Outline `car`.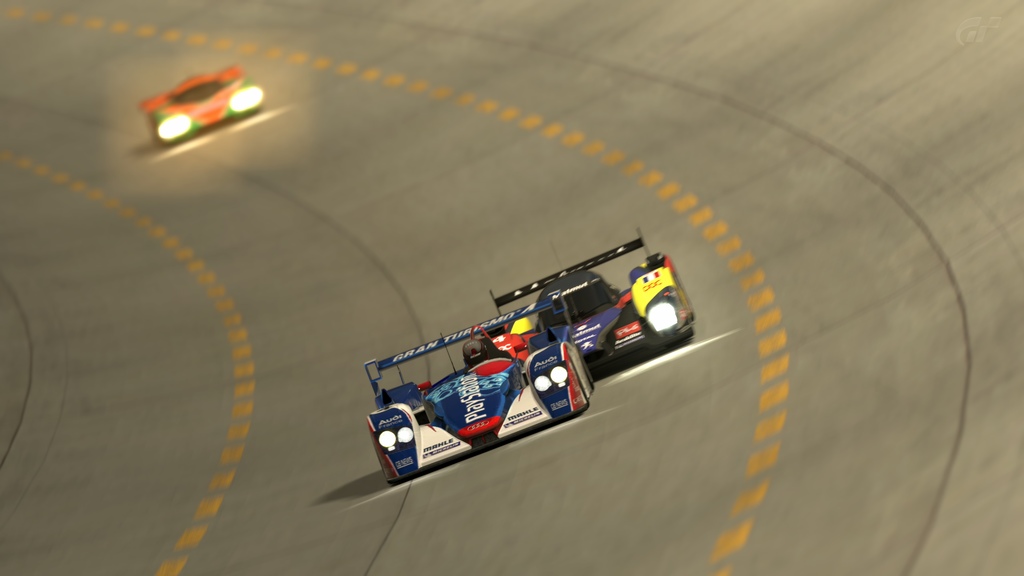
Outline: locate(488, 221, 687, 380).
